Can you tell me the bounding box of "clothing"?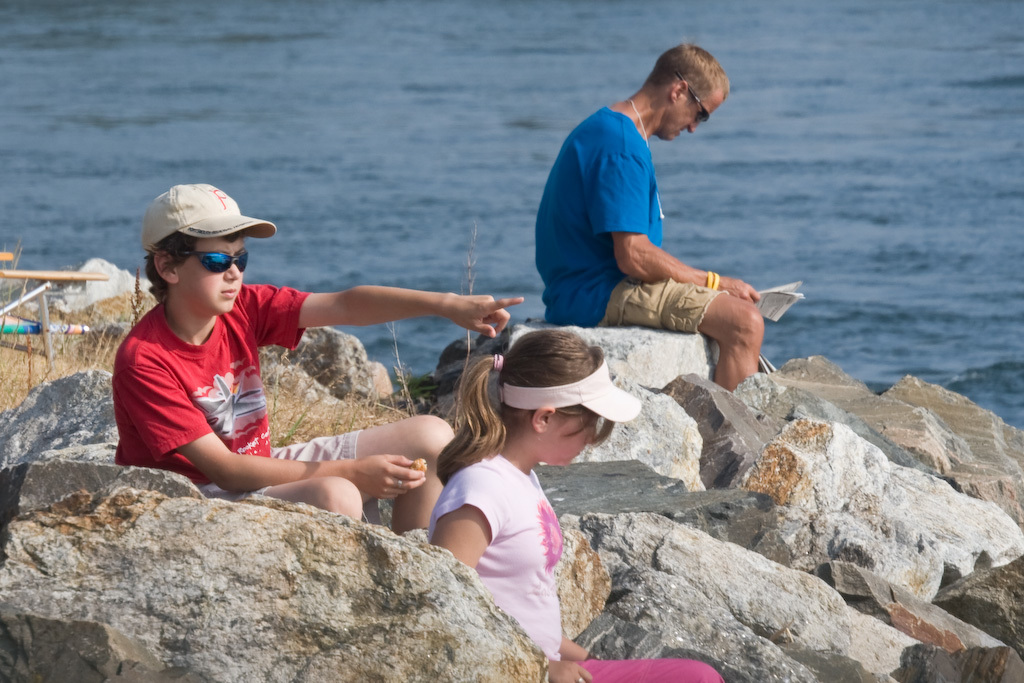
box=[429, 453, 568, 655].
